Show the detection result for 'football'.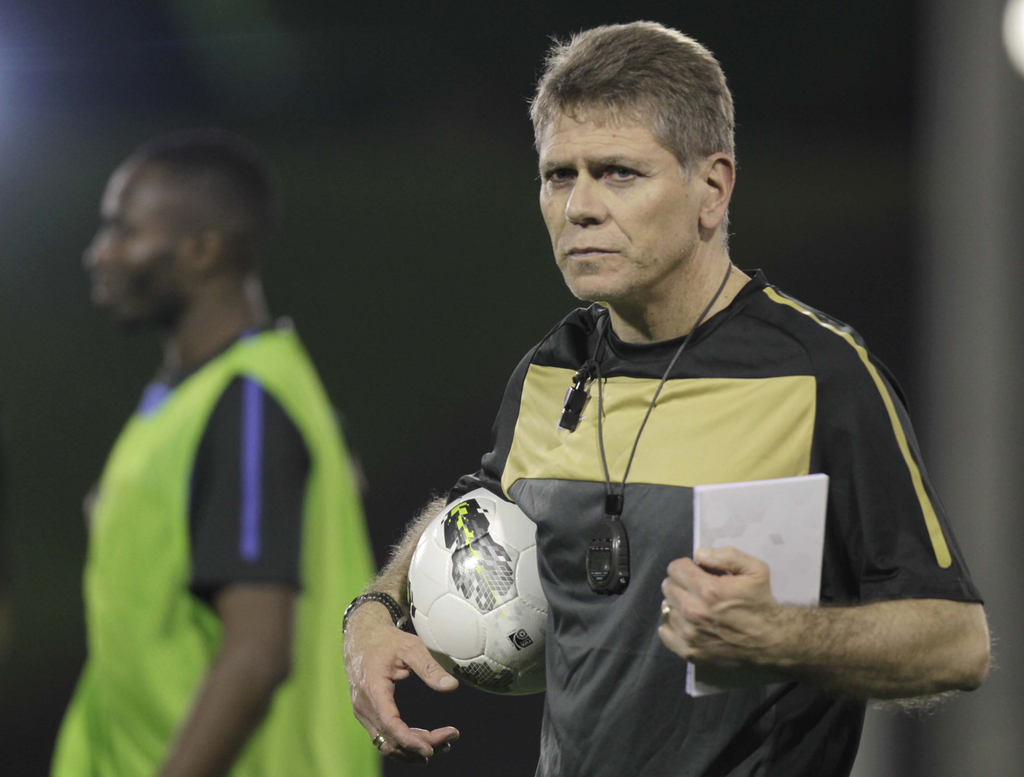
{"x1": 406, "y1": 485, "x2": 547, "y2": 698}.
